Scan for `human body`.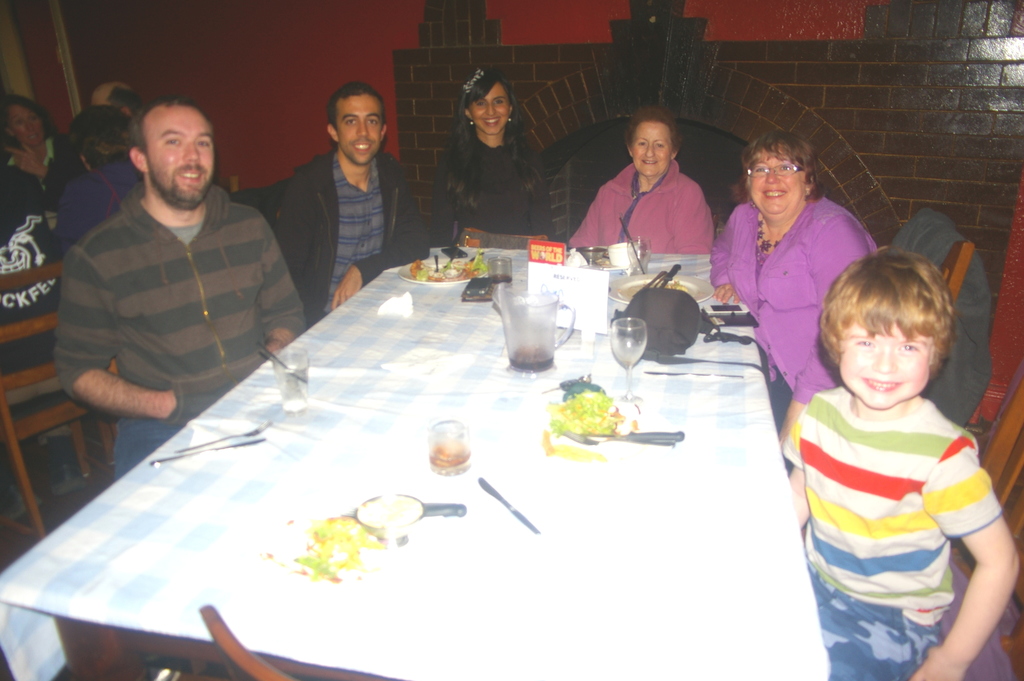
Scan result: <region>710, 192, 879, 477</region>.
